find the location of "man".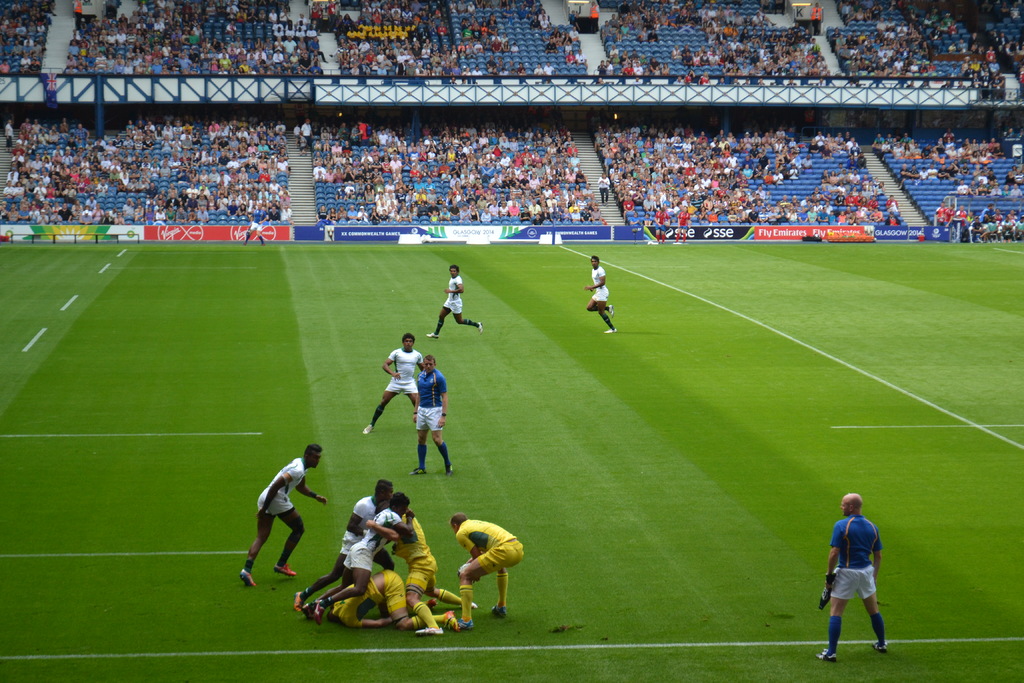
Location: crop(466, 1, 476, 17).
